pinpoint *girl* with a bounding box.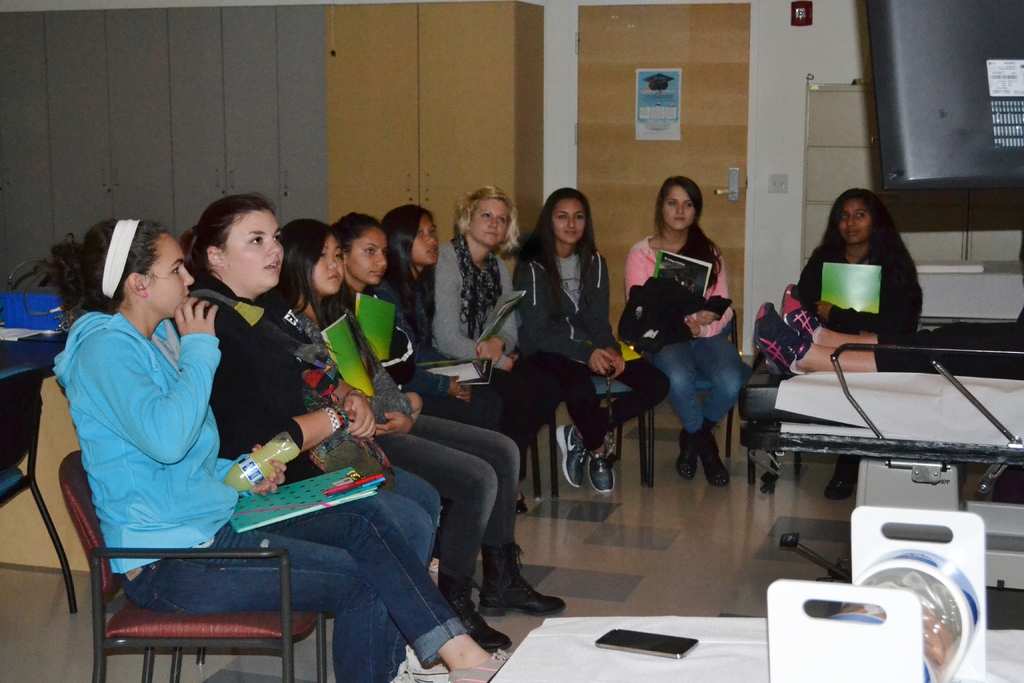
left=11, top=219, right=513, bottom=682.
